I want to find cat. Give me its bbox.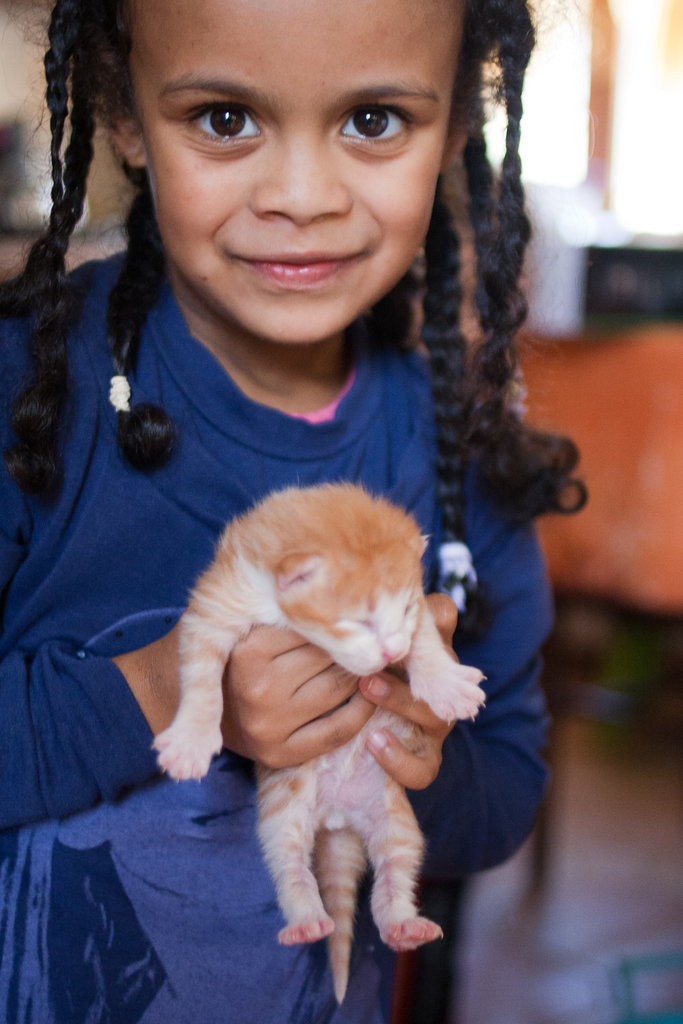
140 476 495 1013.
